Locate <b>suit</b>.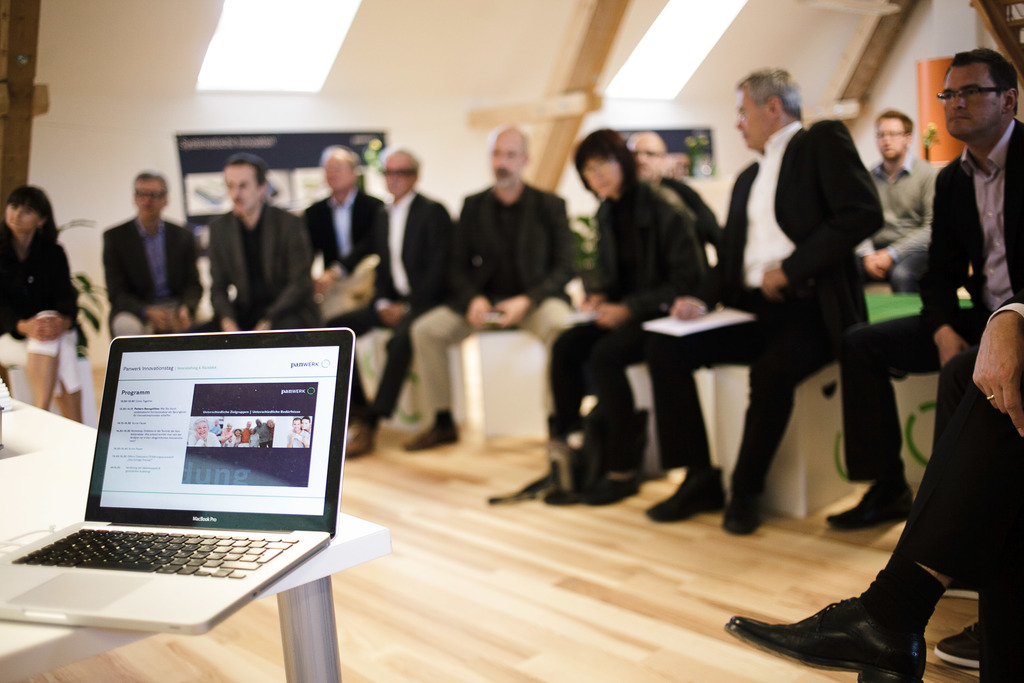
Bounding box: [x1=334, y1=192, x2=455, y2=416].
